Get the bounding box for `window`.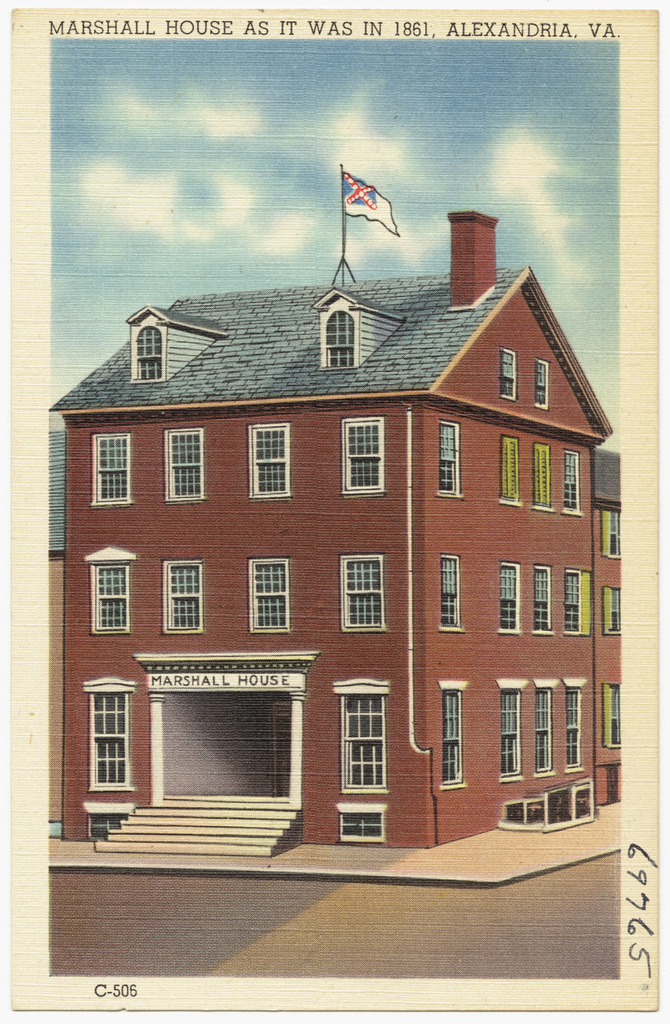
crop(555, 675, 597, 766).
